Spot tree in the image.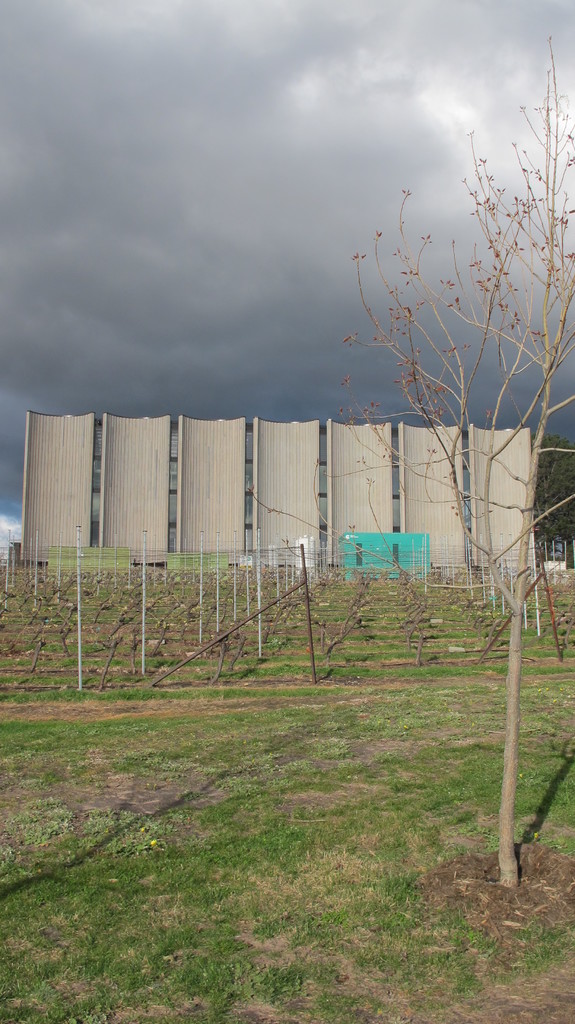
tree found at x1=342, y1=36, x2=574, y2=890.
